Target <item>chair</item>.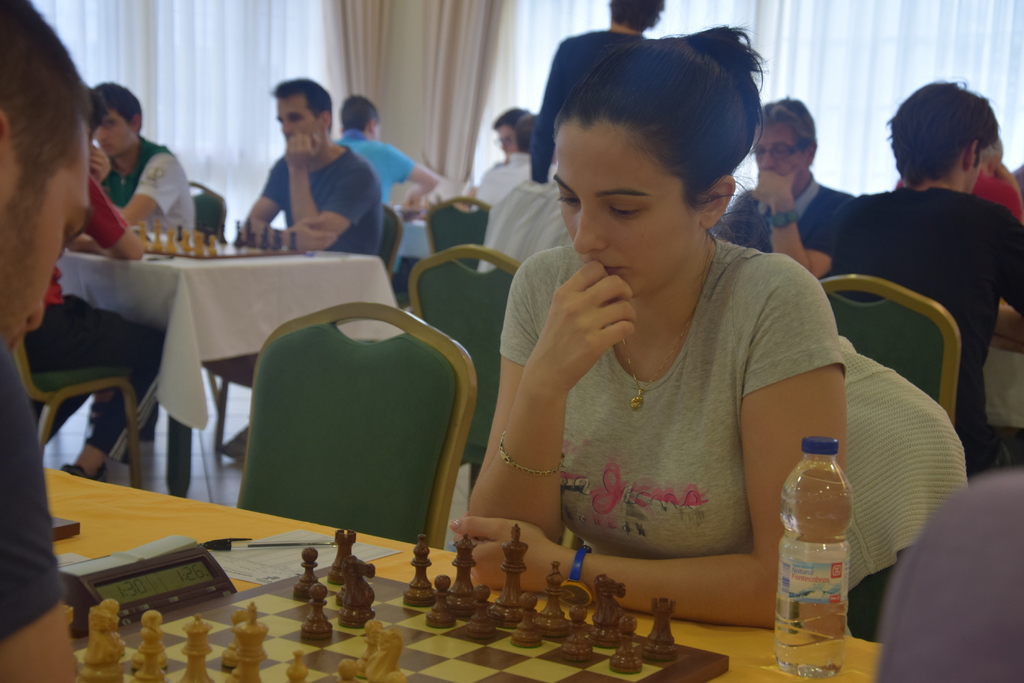
Target region: (12, 326, 143, 492).
